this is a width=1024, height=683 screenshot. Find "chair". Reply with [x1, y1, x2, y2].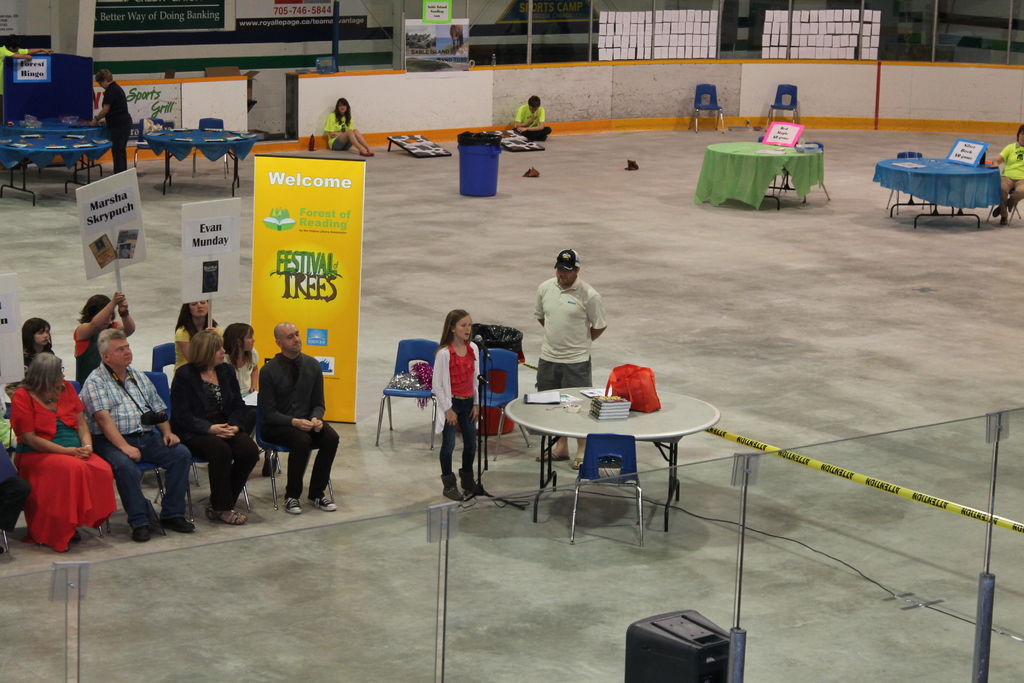
[136, 118, 166, 170].
